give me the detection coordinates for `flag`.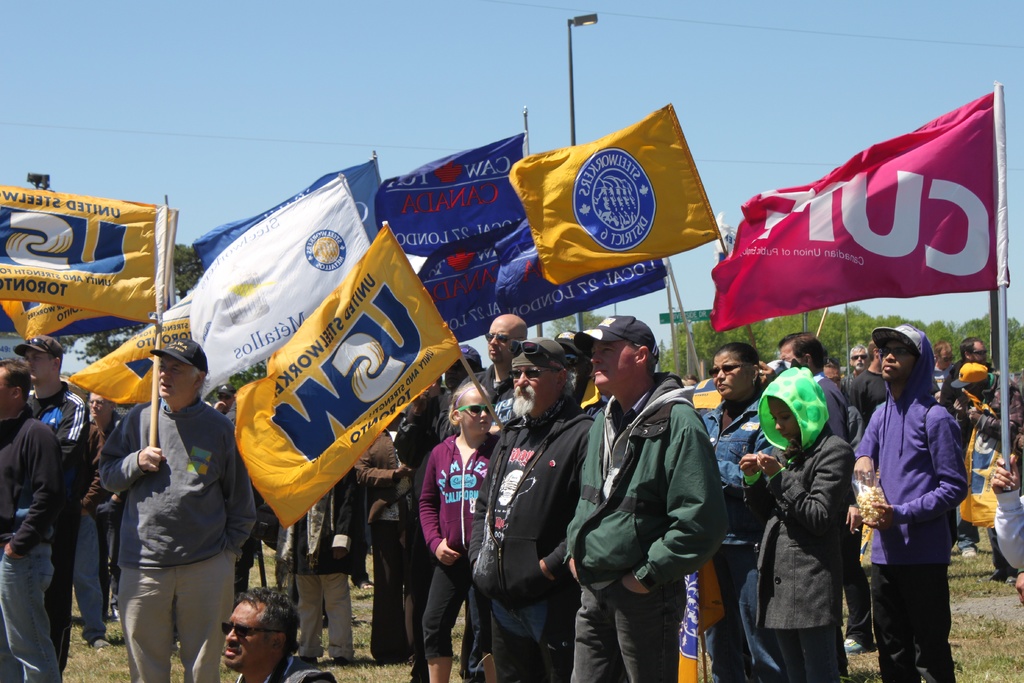
{"left": 712, "top": 90, "right": 1005, "bottom": 333}.
